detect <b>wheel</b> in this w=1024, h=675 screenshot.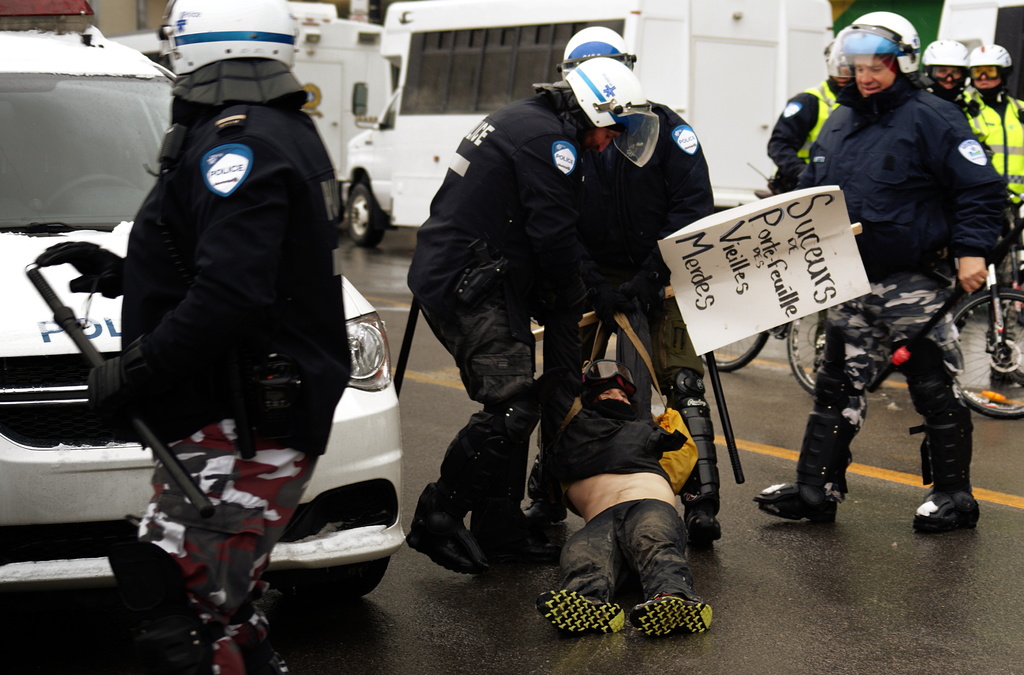
Detection: bbox=(701, 327, 770, 373).
